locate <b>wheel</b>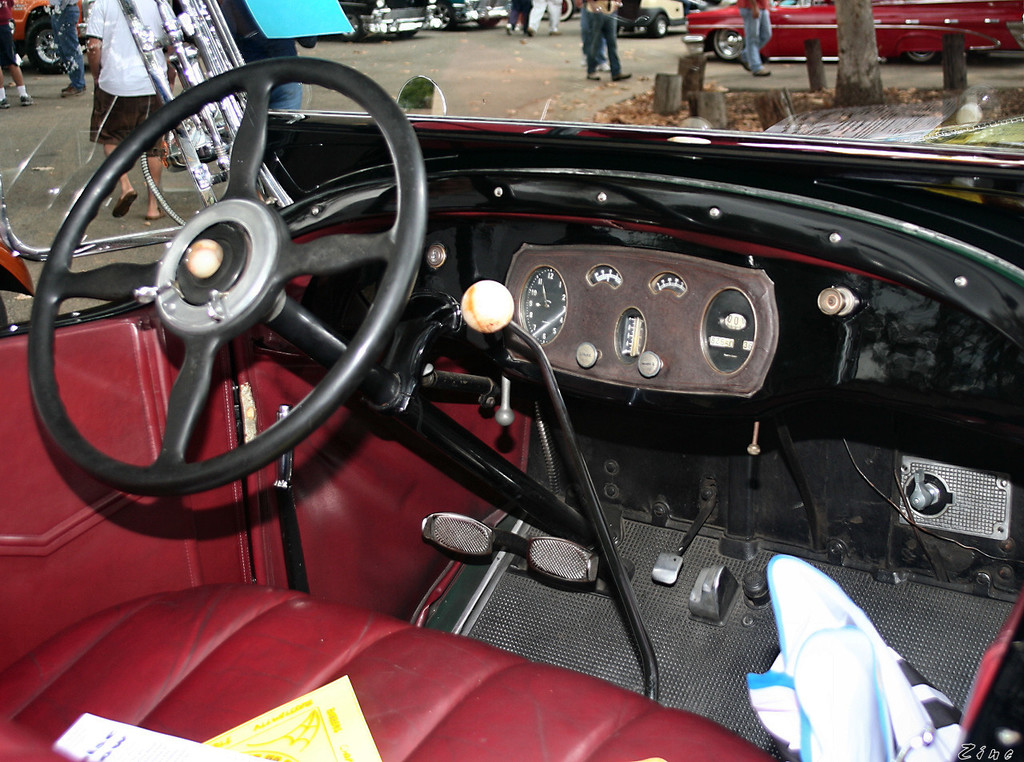
region(714, 31, 744, 59)
